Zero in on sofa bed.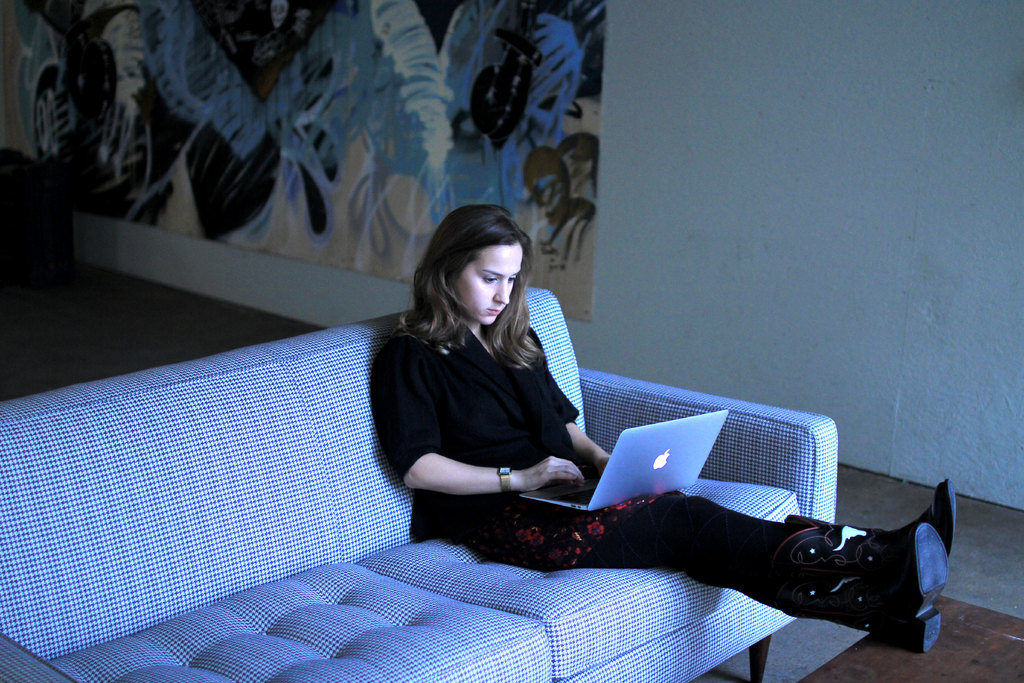
Zeroed in: [left=1, top=281, right=840, bottom=682].
